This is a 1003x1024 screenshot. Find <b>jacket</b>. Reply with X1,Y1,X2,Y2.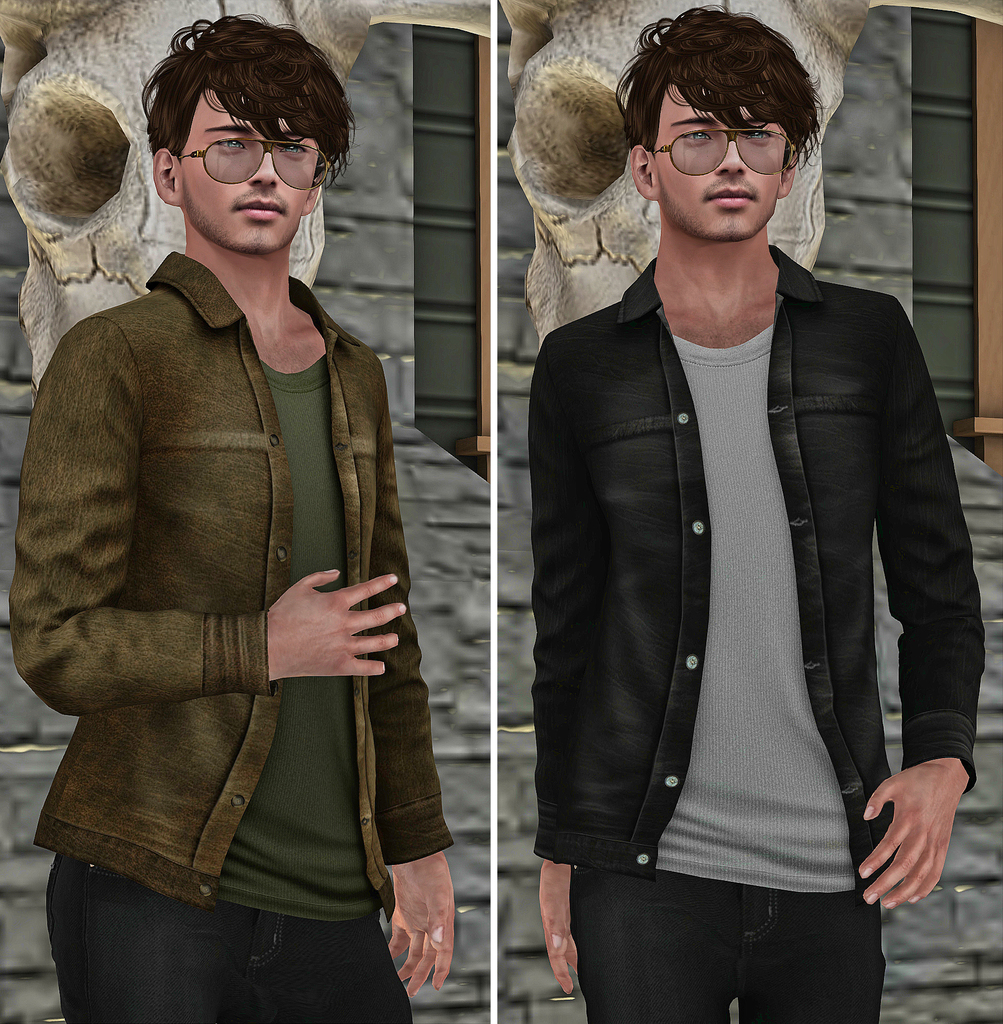
8,245,457,927.
